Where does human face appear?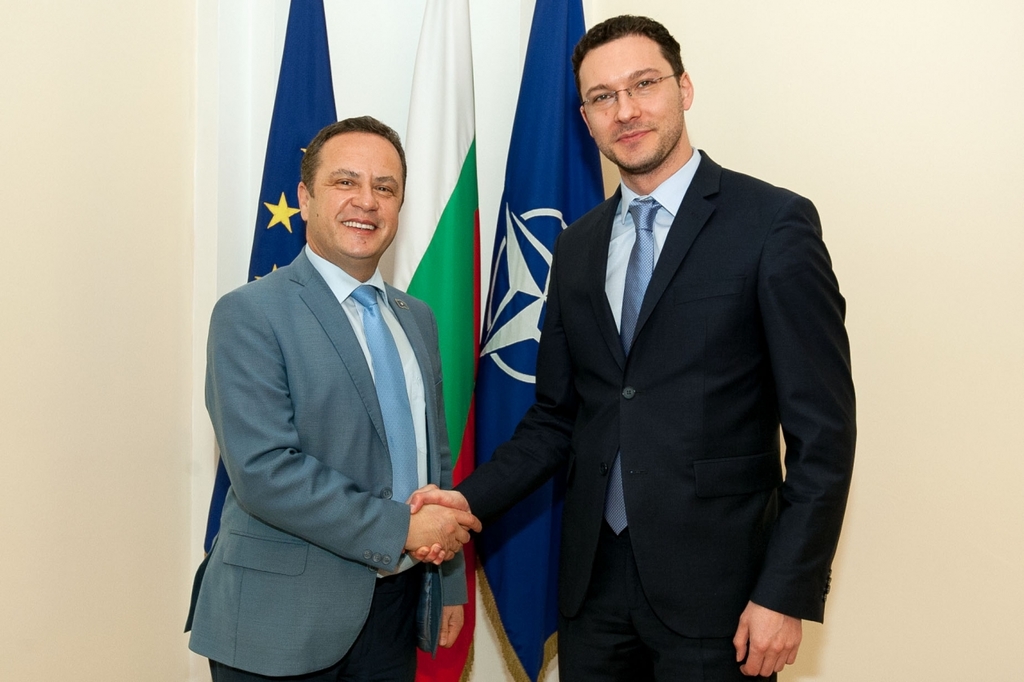
Appears at (left=577, top=40, right=690, bottom=174).
